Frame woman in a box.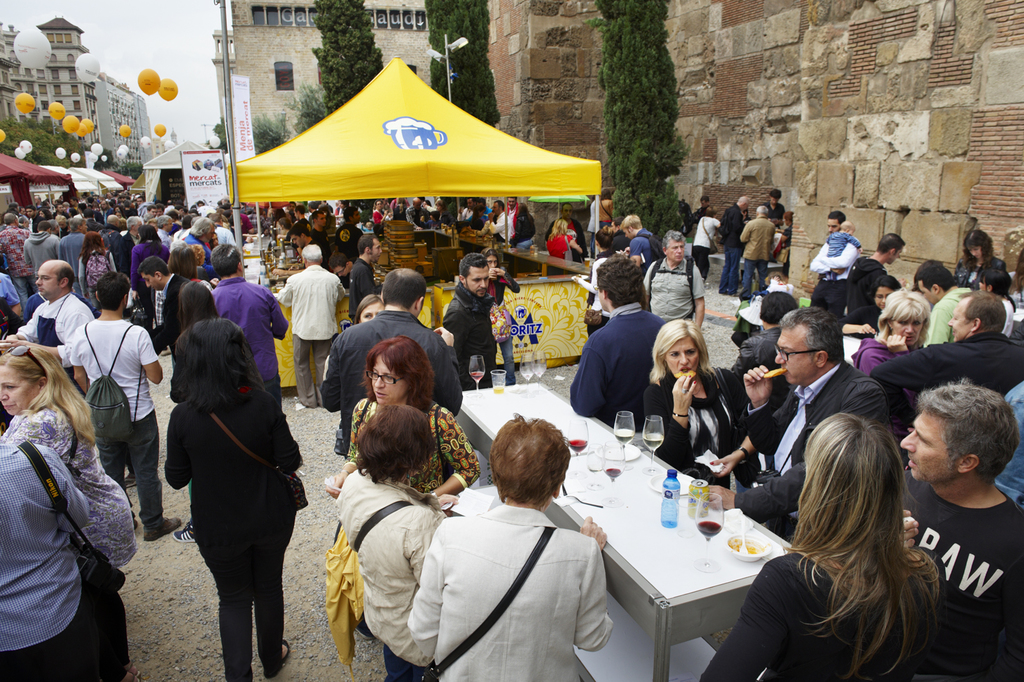
<bbox>0, 343, 144, 681</bbox>.
